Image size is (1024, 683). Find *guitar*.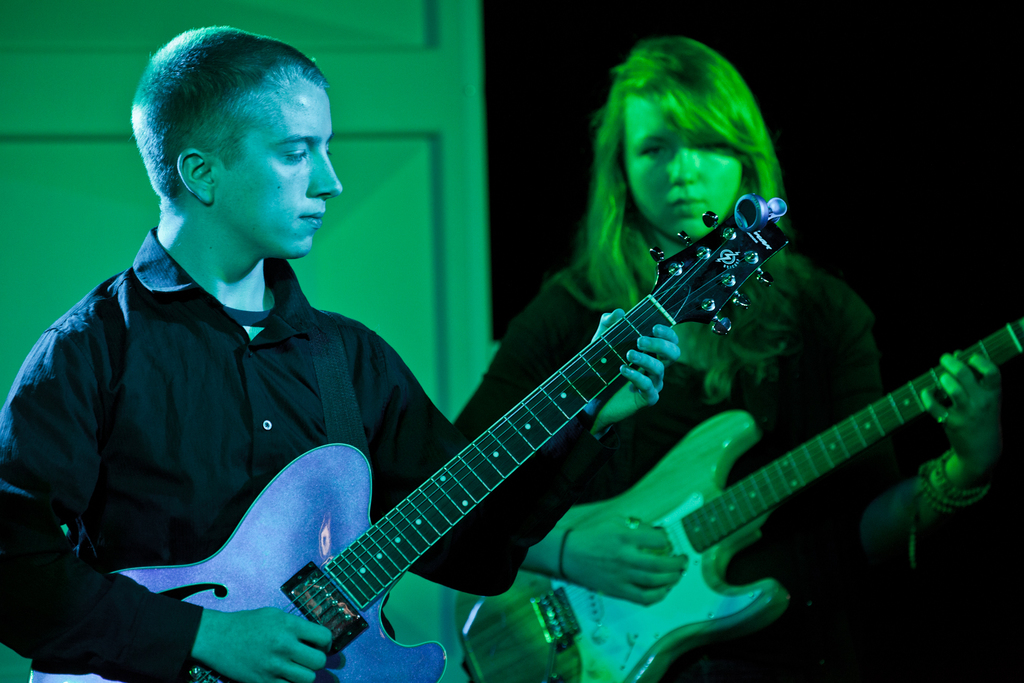
bbox=[460, 313, 1023, 682].
